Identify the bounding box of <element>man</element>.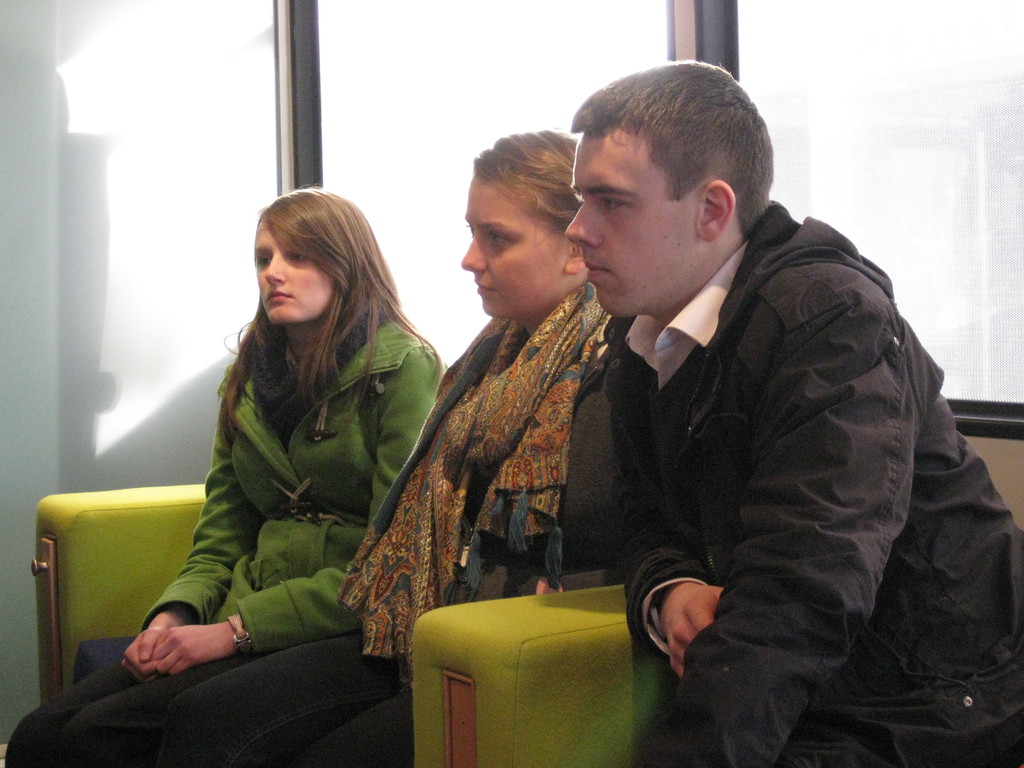
detection(564, 58, 1023, 767).
